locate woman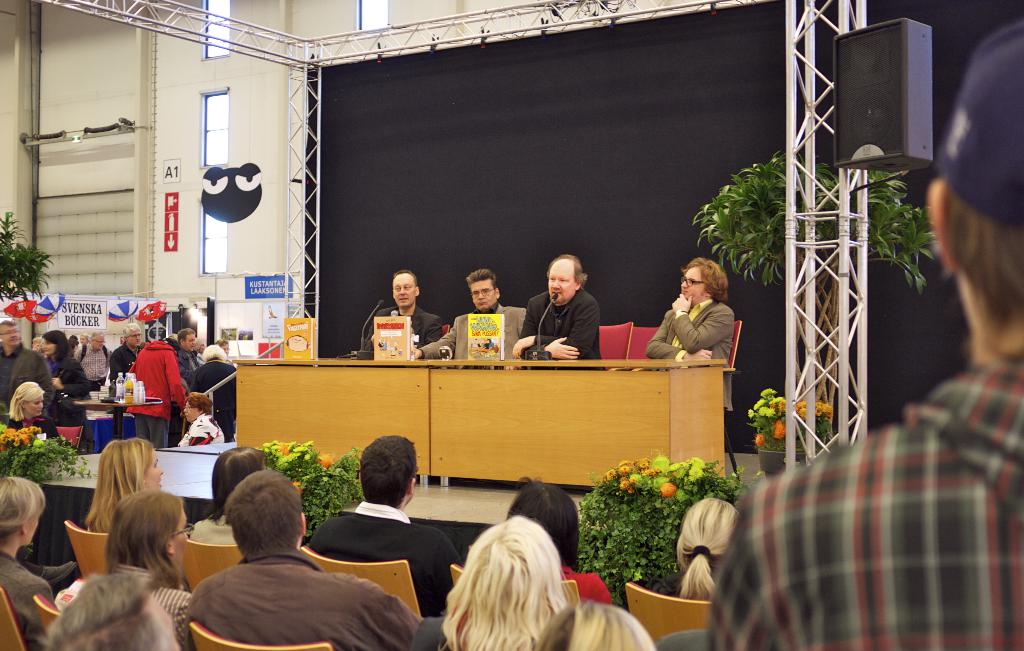
Rect(88, 434, 169, 535)
